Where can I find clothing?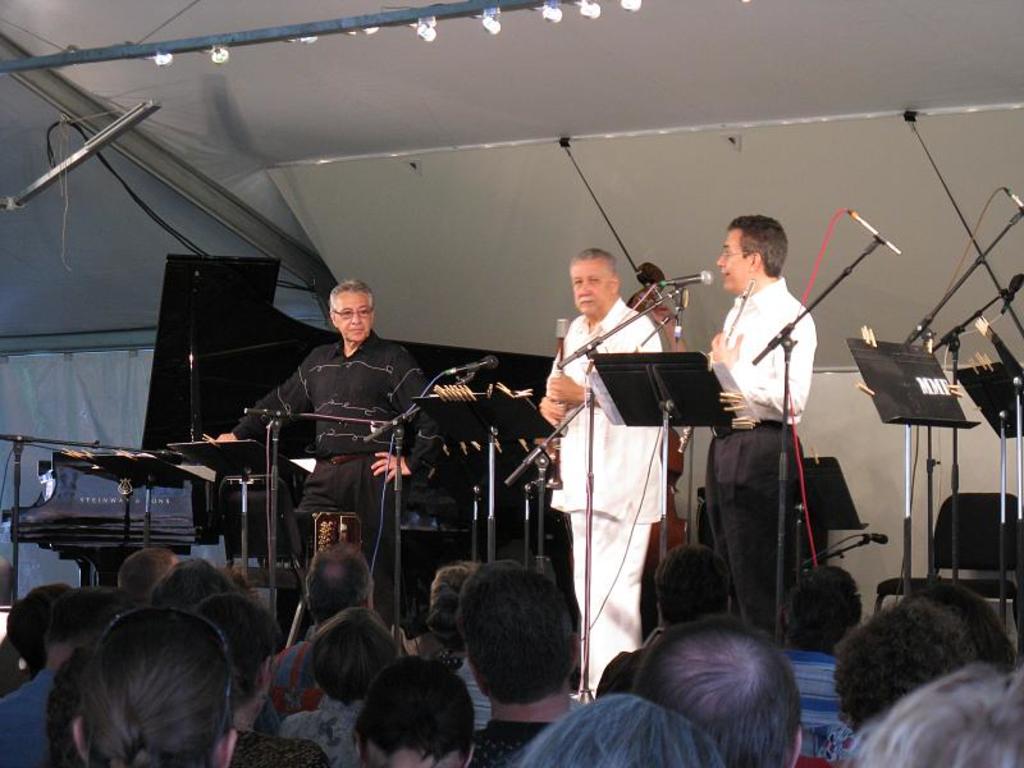
You can find it at bbox(781, 643, 852, 762).
